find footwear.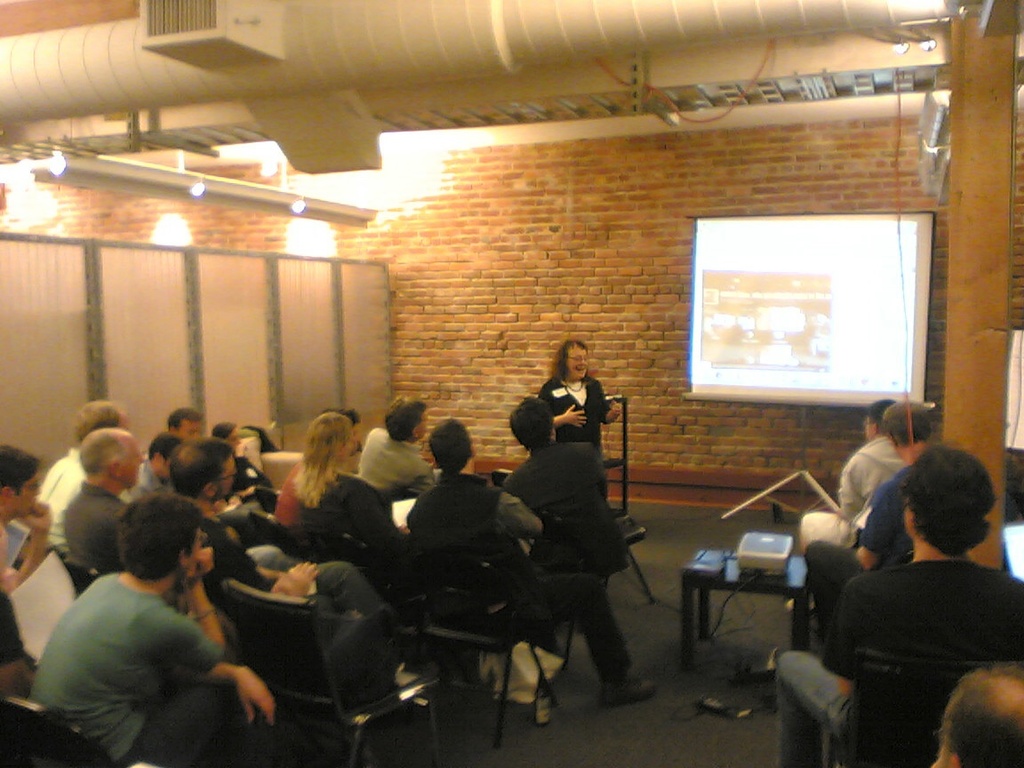
594 668 659 708.
